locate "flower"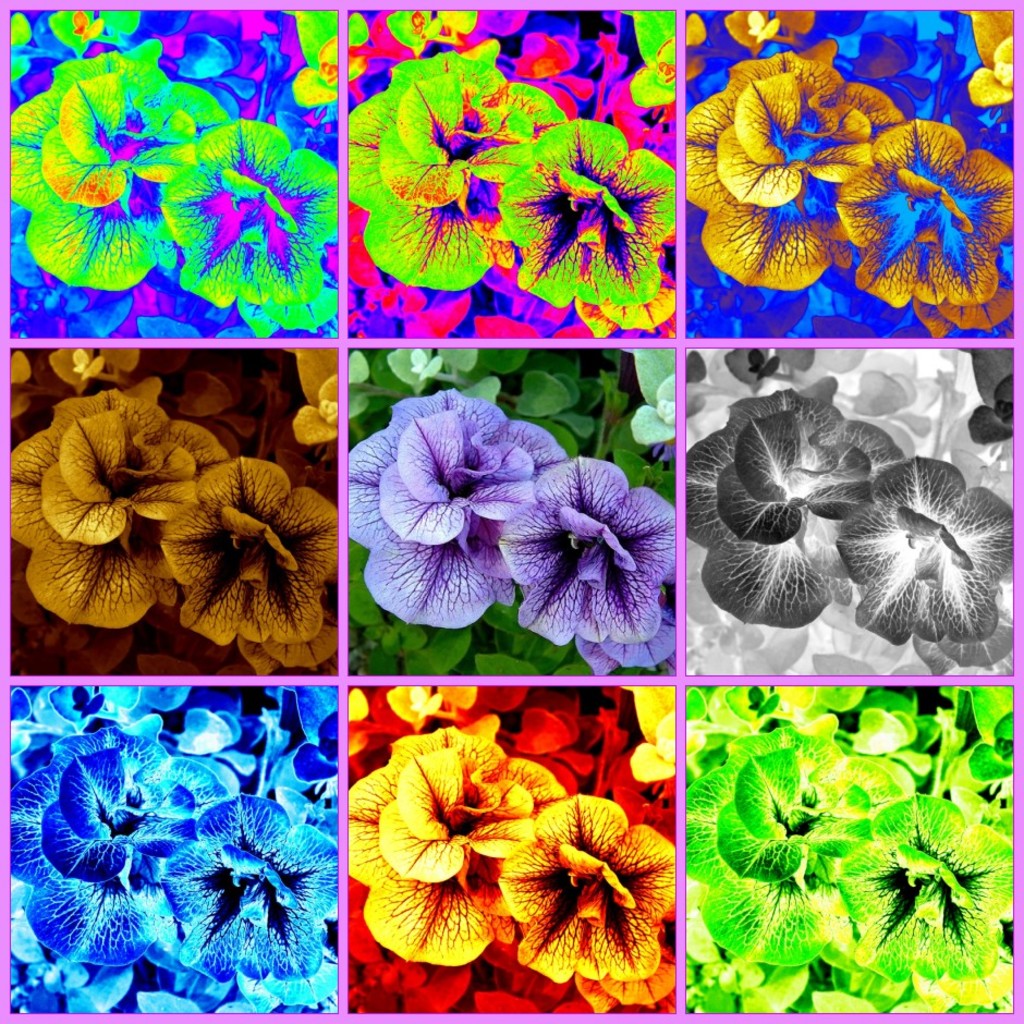
344:46:565:289
